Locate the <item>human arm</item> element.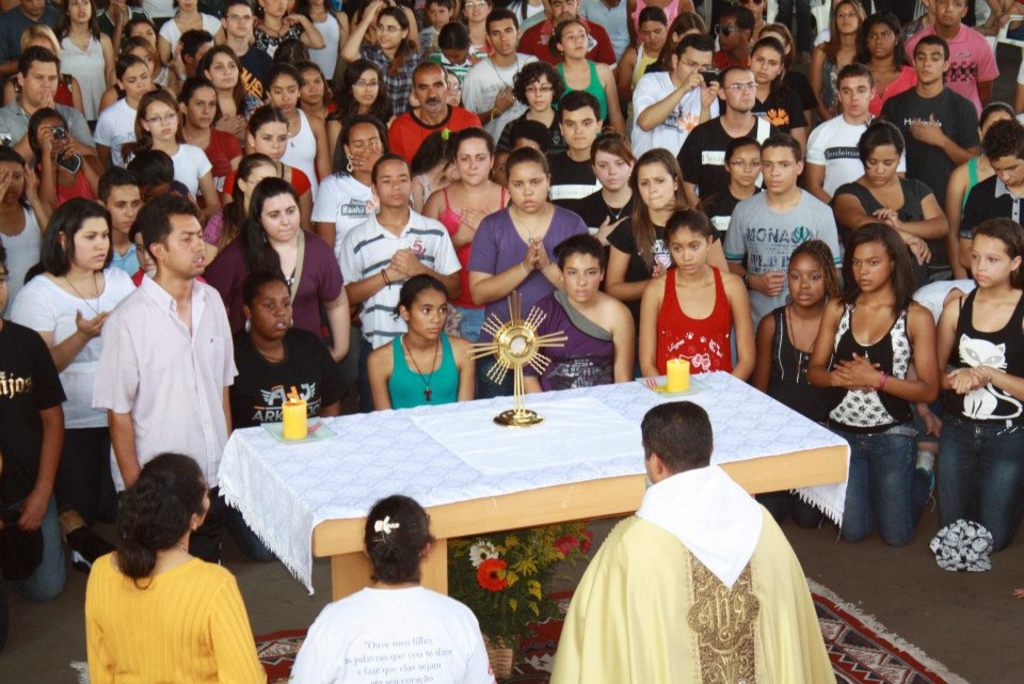
Element bbox: region(831, 186, 932, 265).
